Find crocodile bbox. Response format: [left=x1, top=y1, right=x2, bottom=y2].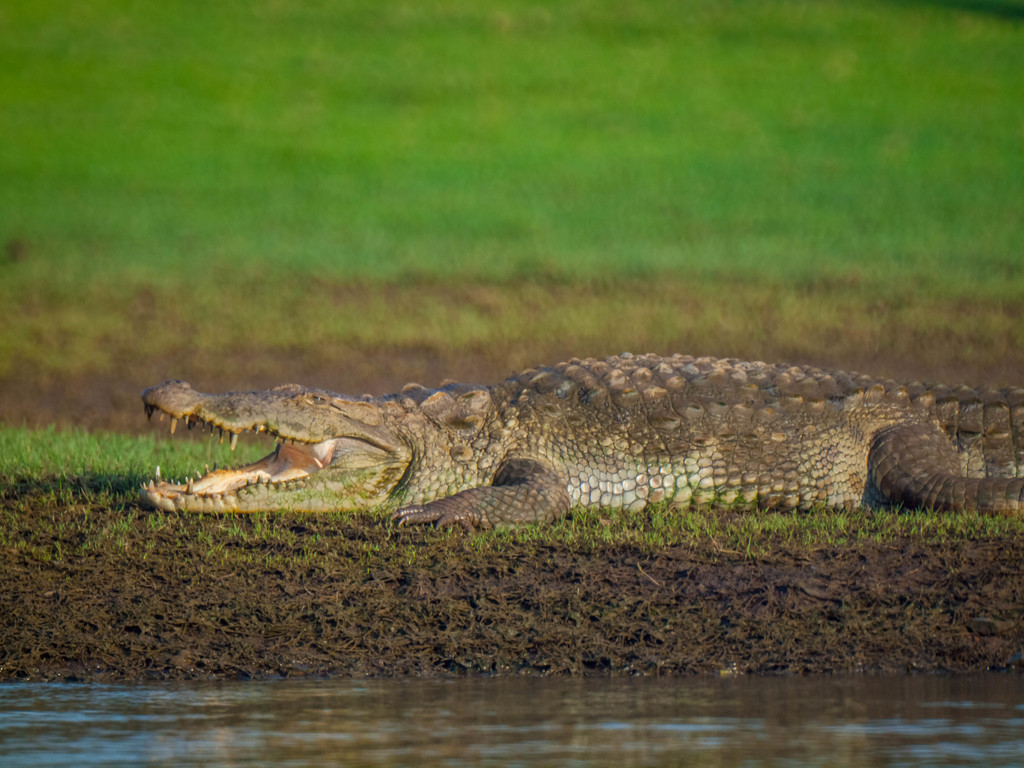
[left=140, top=351, right=1023, bottom=535].
